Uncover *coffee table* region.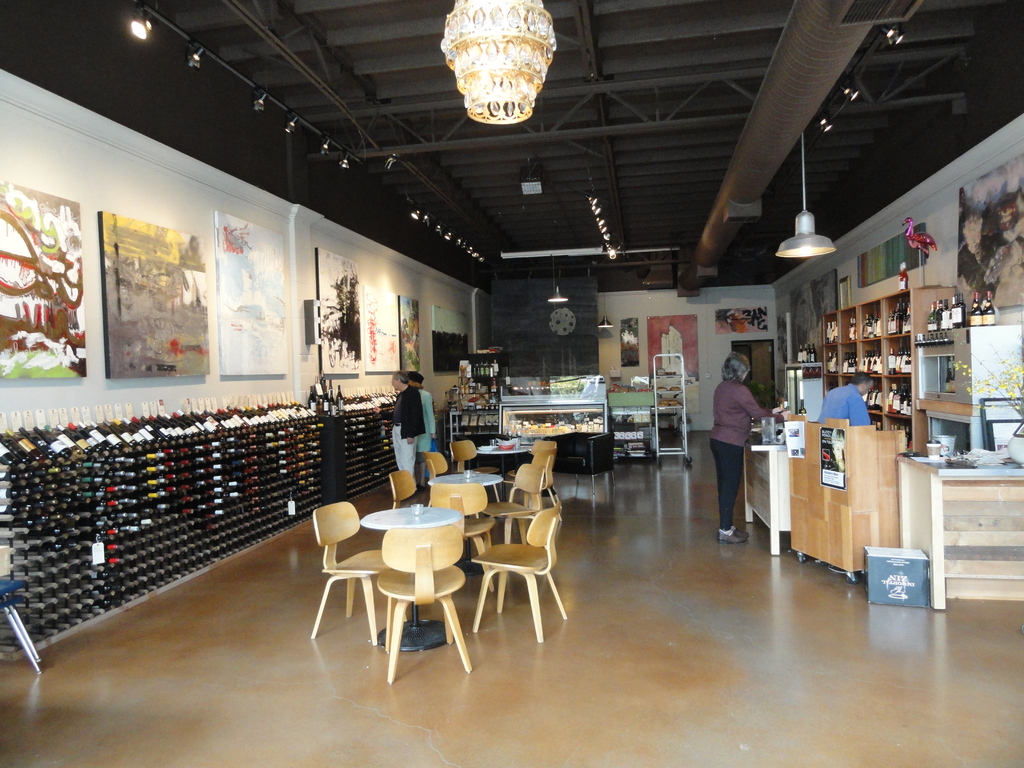
Uncovered: bbox=(336, 514, 460, 666).
